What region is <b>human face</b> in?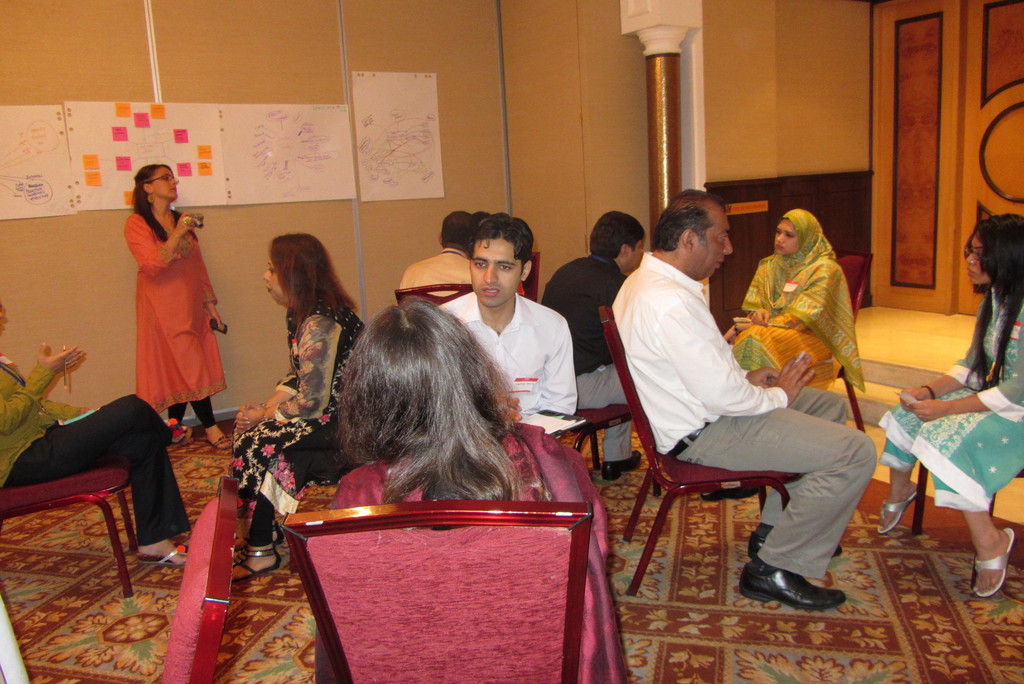
x1=147 y1=166 x2=182 y2=210.
